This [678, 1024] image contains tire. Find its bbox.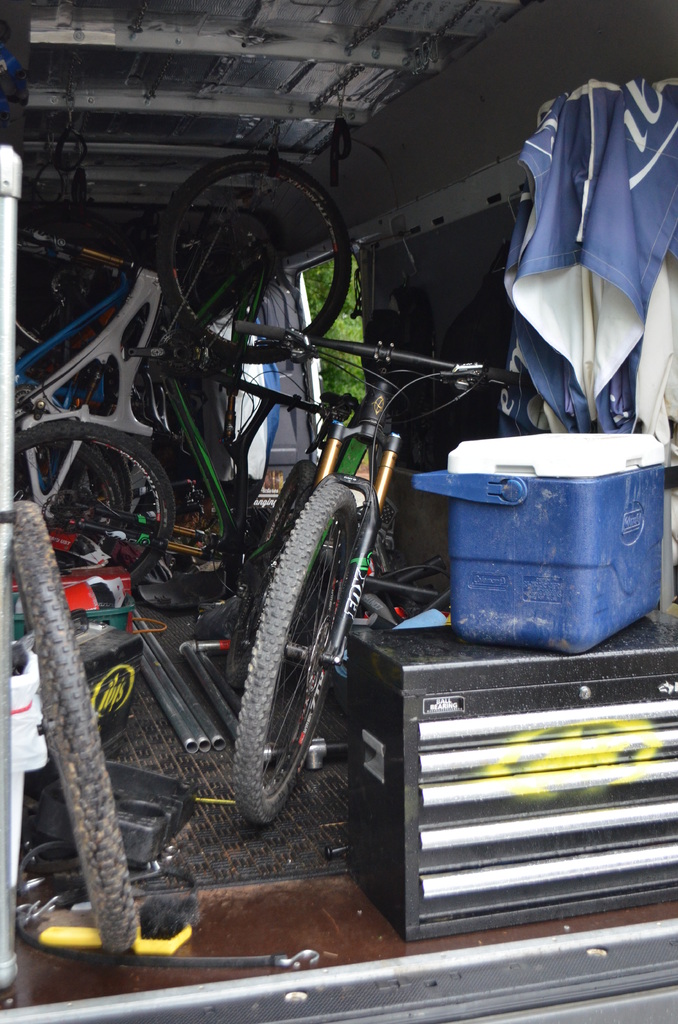
bbox(157, 153, 350, 362).
